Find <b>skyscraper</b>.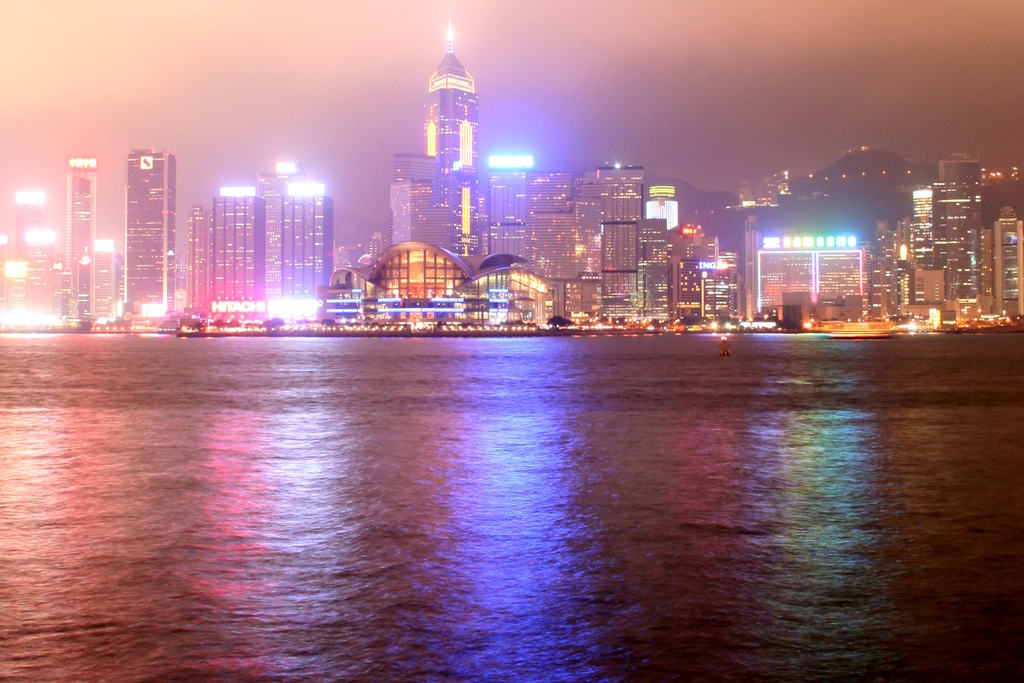
[x1=965, y1=212, x2=1023, y2=327].
